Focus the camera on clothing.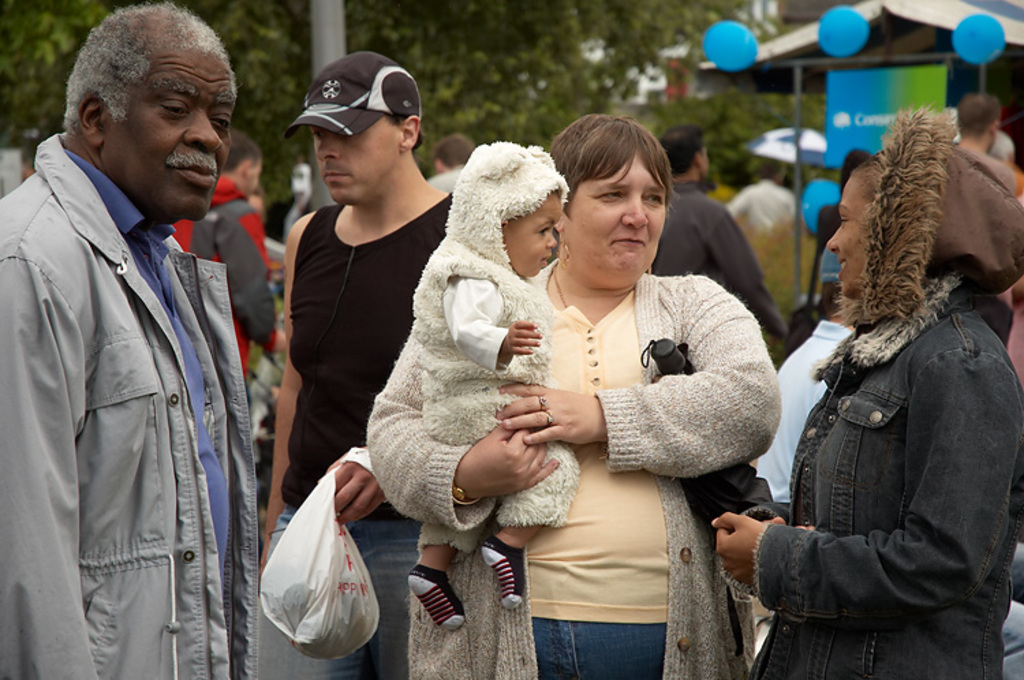
Focus region: (0,128,258,679).
